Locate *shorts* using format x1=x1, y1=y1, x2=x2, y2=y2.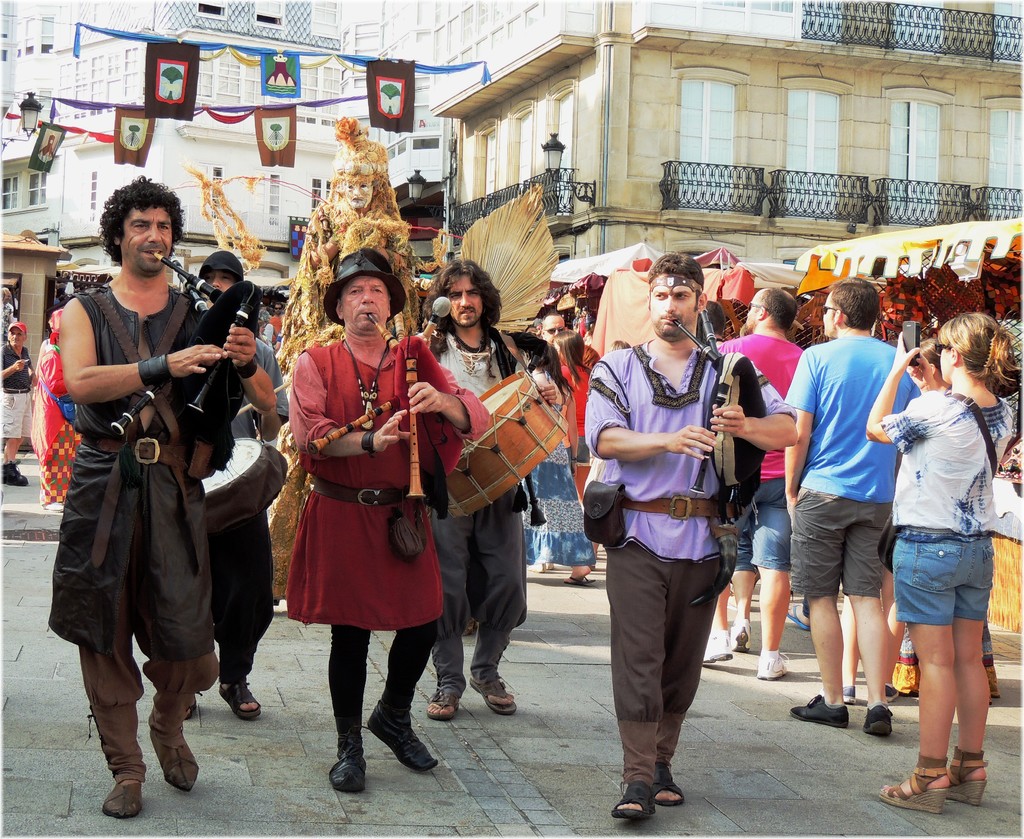
x1=895, y1=541, x2=991, y2=672.
